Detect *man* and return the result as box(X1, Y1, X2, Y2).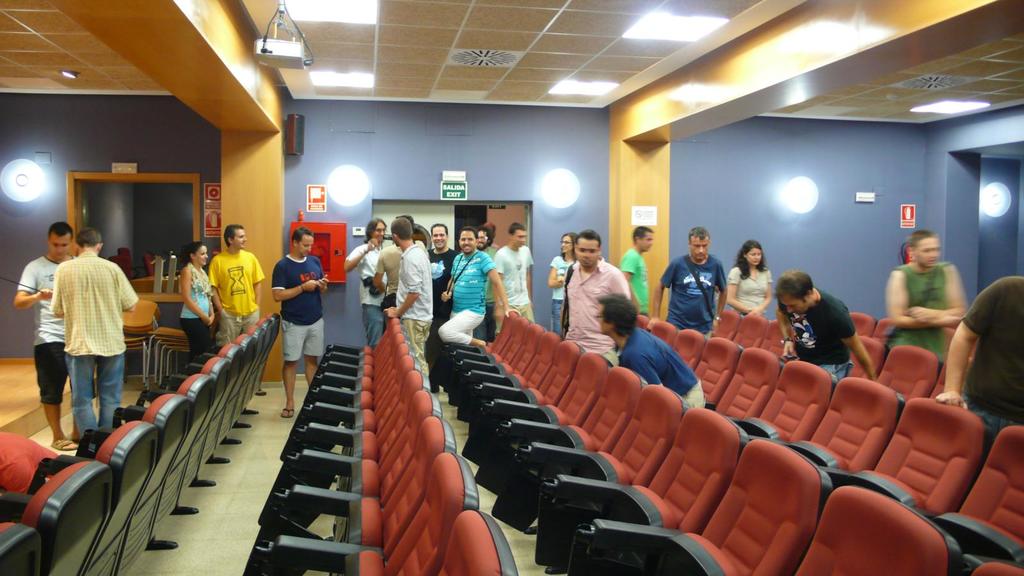
box(435, 227, 518, 349).
